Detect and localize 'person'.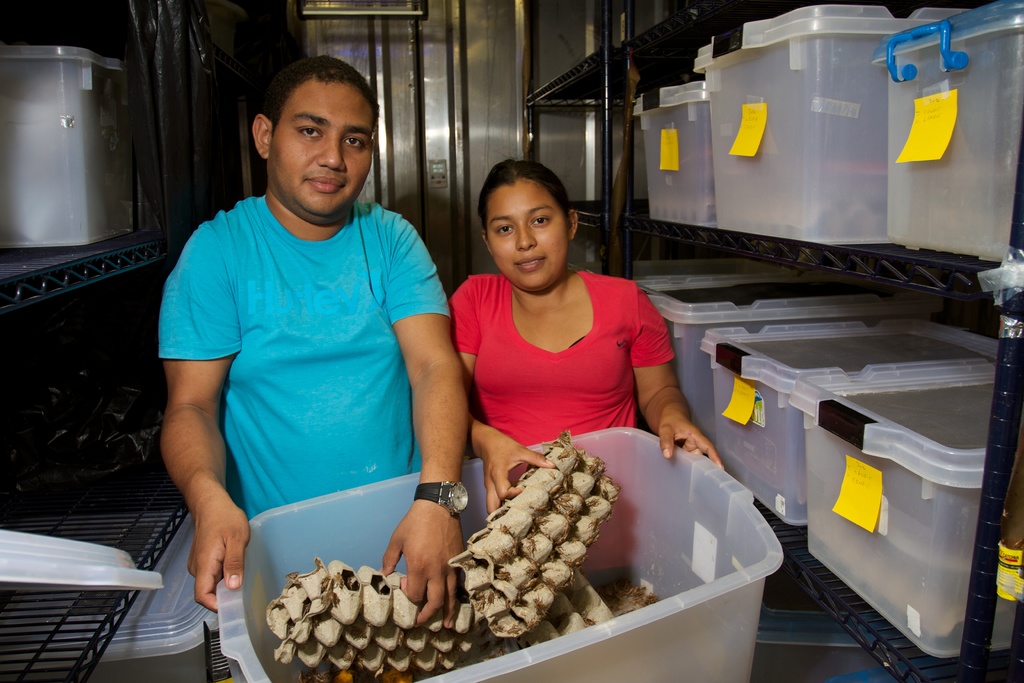
Localized at (159, 59, 486, 625).
